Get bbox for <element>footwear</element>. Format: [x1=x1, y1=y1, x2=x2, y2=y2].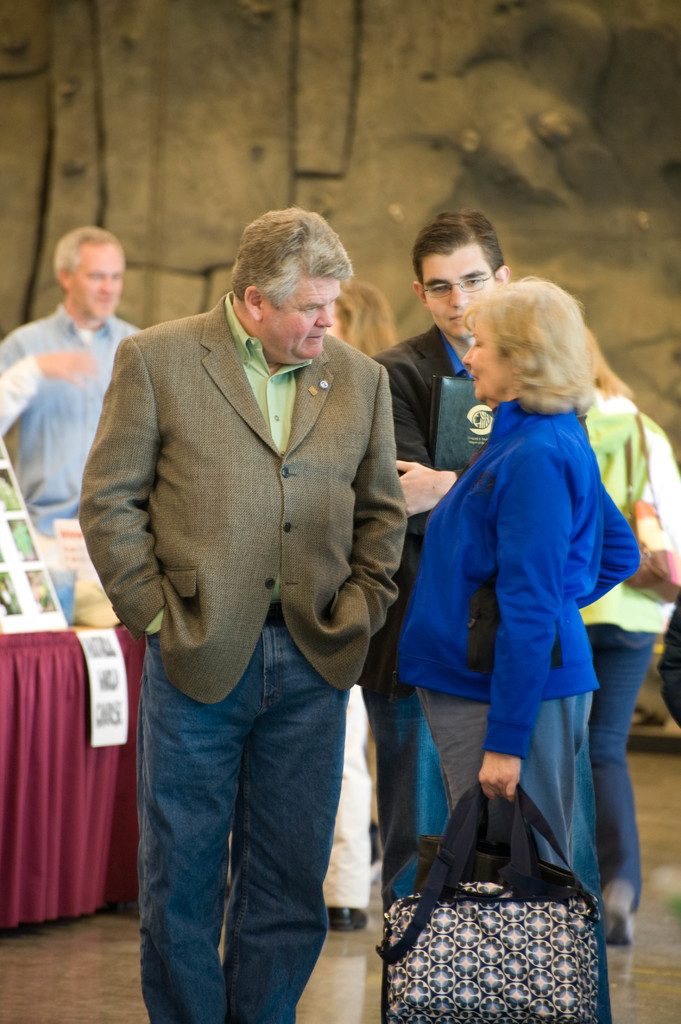
[x1=332, y1=904, x2=369, y2=939].
